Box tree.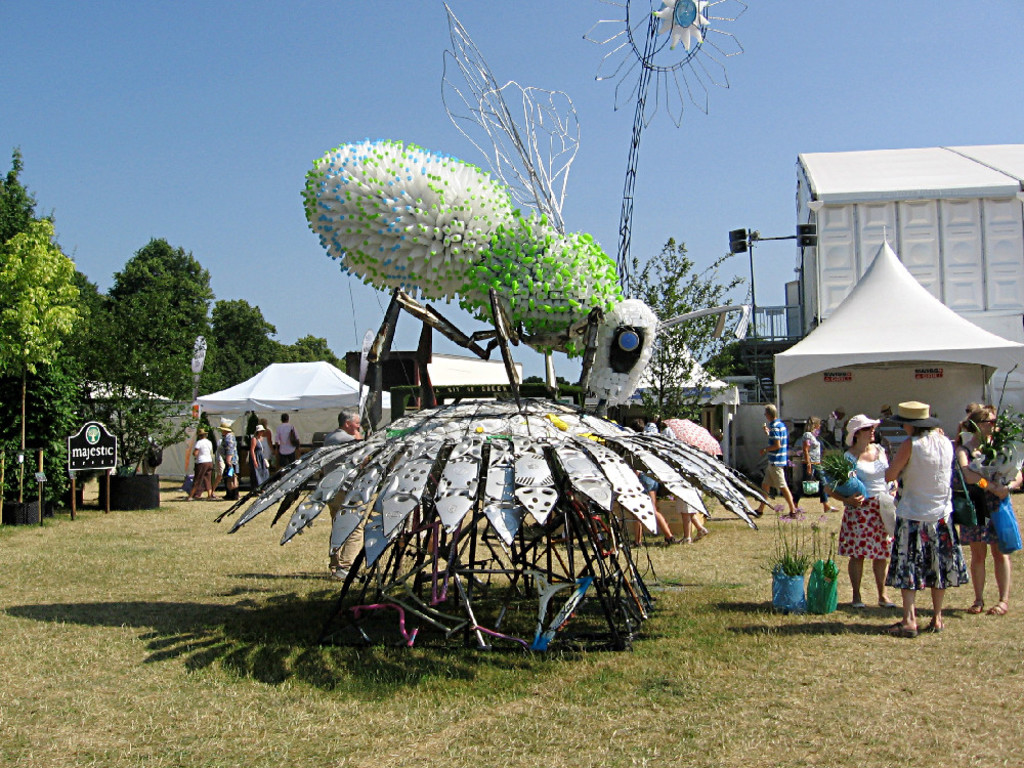
Rect(627, 233, 775, 445).
